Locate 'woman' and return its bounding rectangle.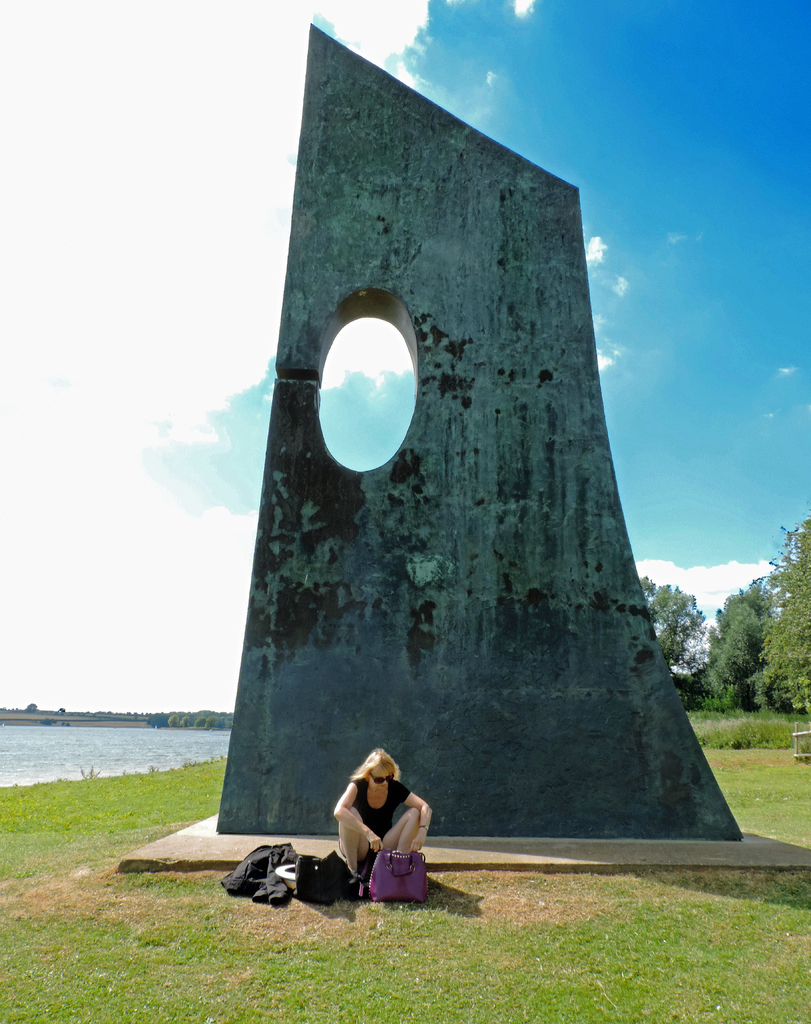
box=[334, 741, 445, 908].
